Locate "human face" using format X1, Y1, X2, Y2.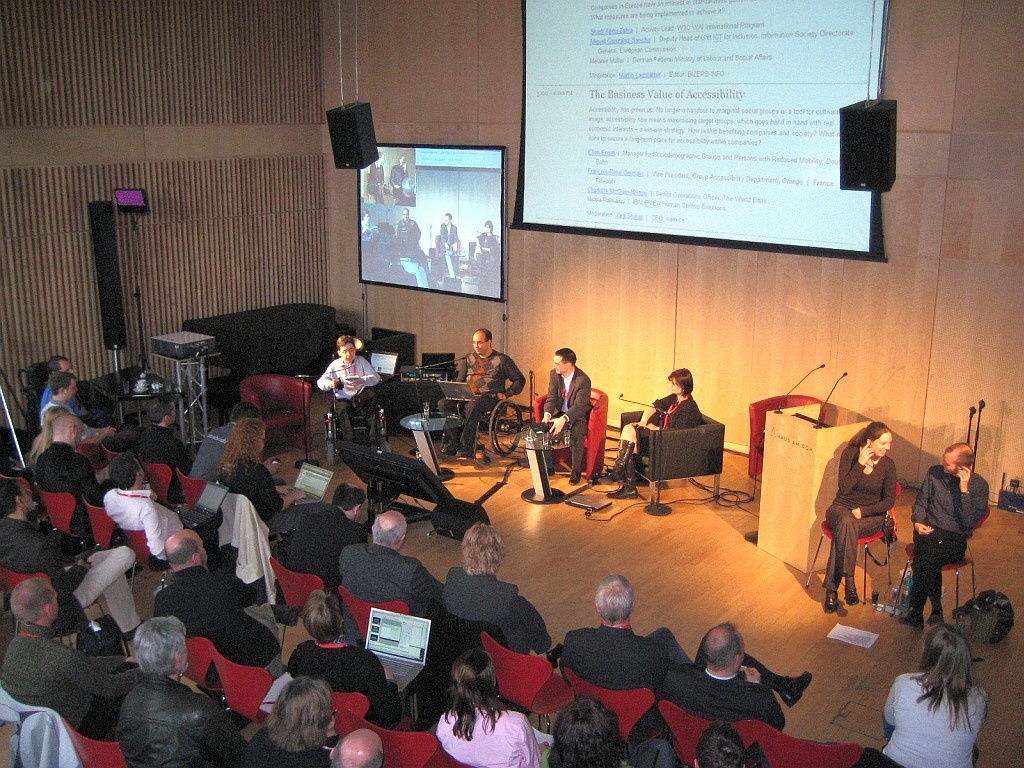
339, 346, 356, 364.
